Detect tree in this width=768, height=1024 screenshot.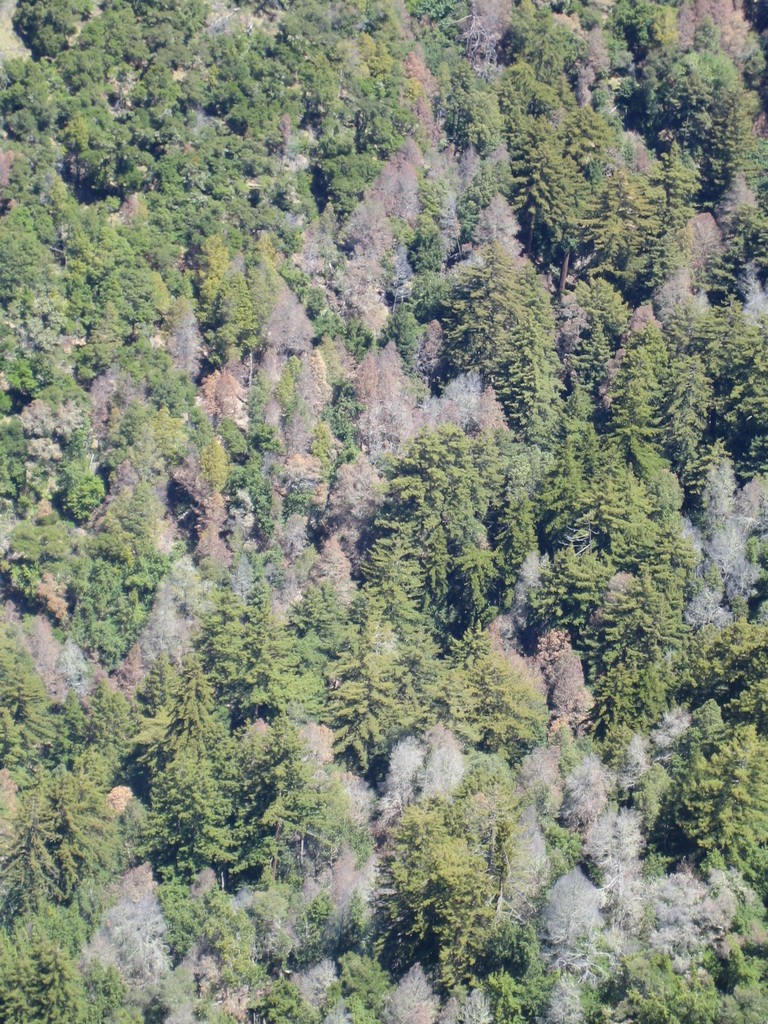
Detection: <bbox>534, 104, 630, 304</bbox>.
